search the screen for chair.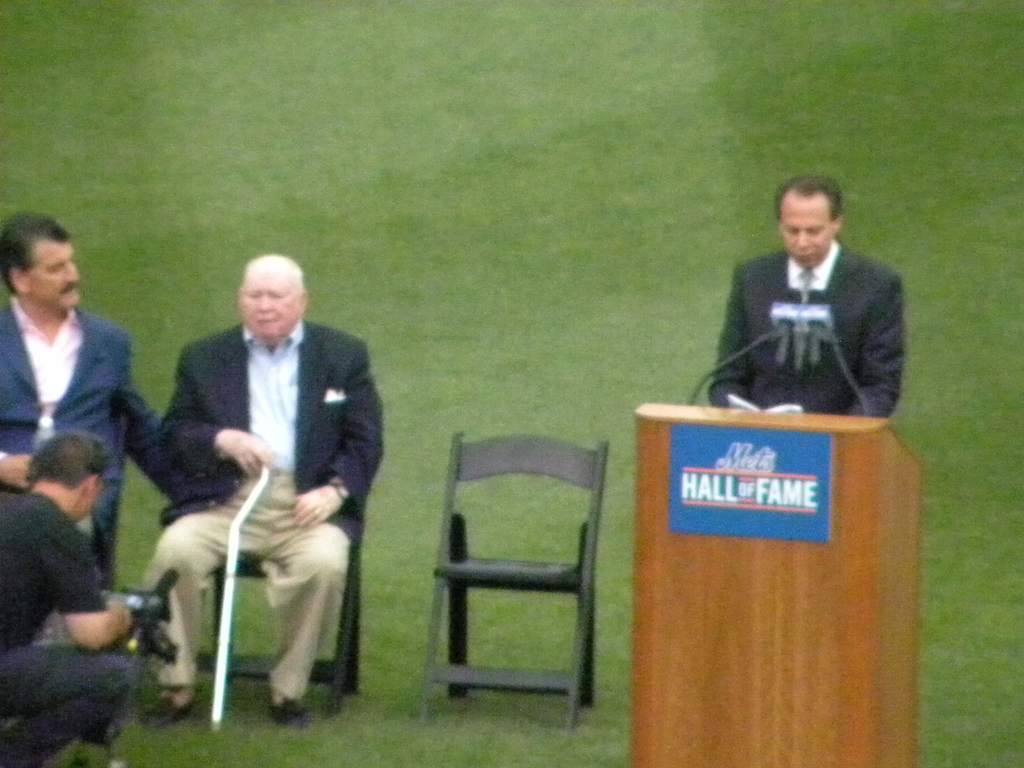
Found at (410,426,623,737).
